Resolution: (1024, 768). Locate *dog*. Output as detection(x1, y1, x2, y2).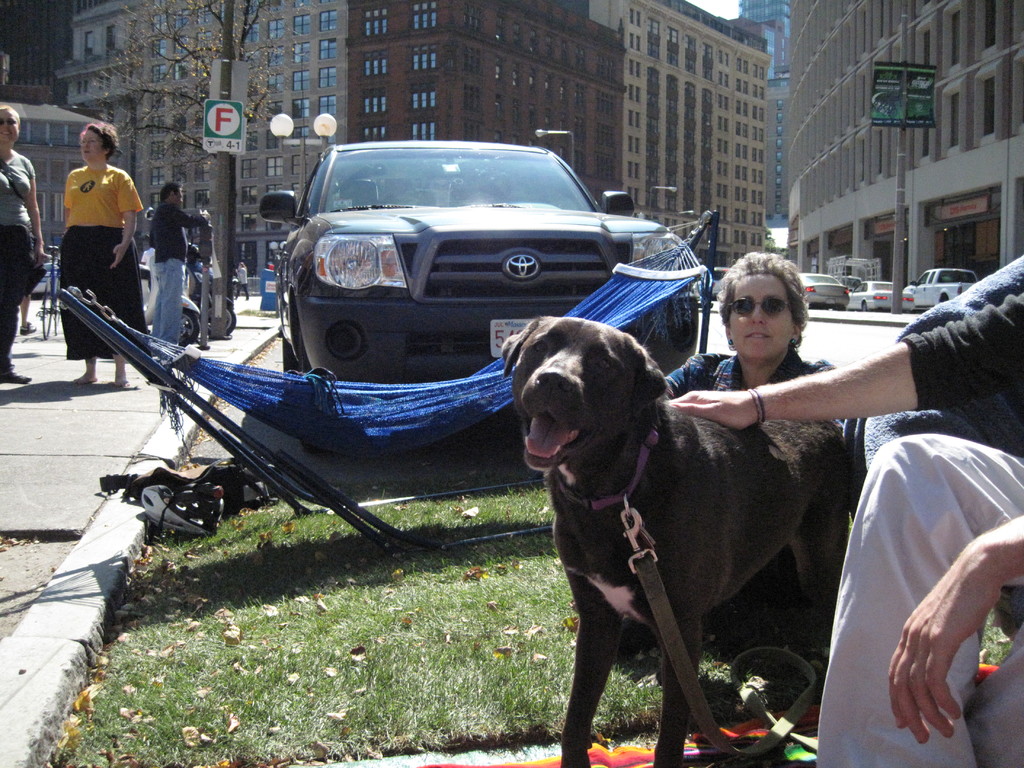
detection(497, 319, 852, 767).
